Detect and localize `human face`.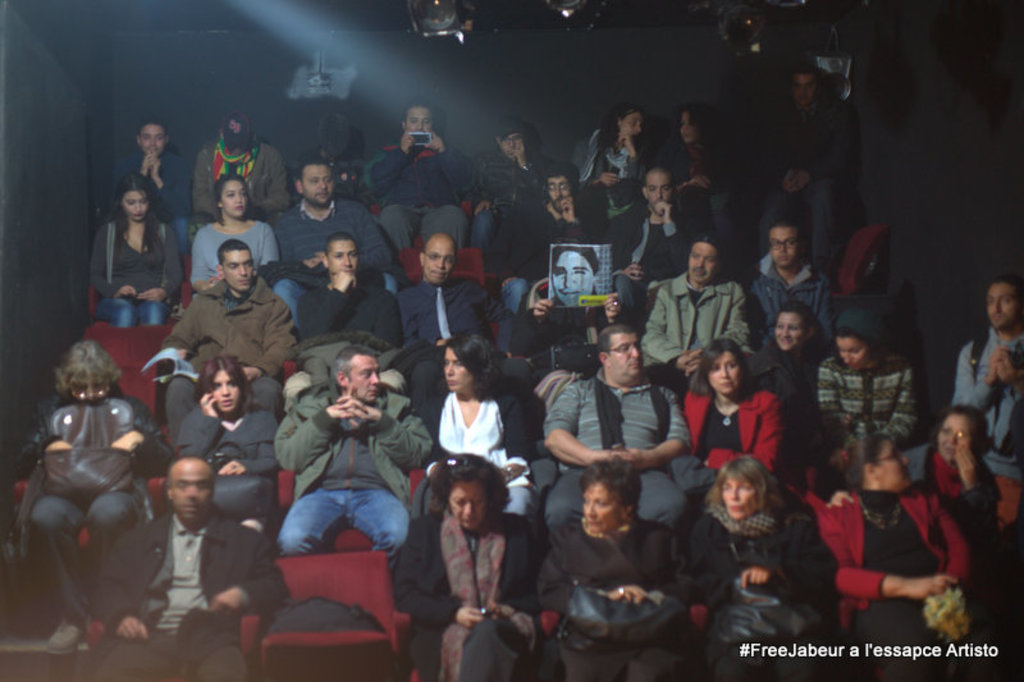
Localized at x1=611, y1=331, x2=644, y2=384.
